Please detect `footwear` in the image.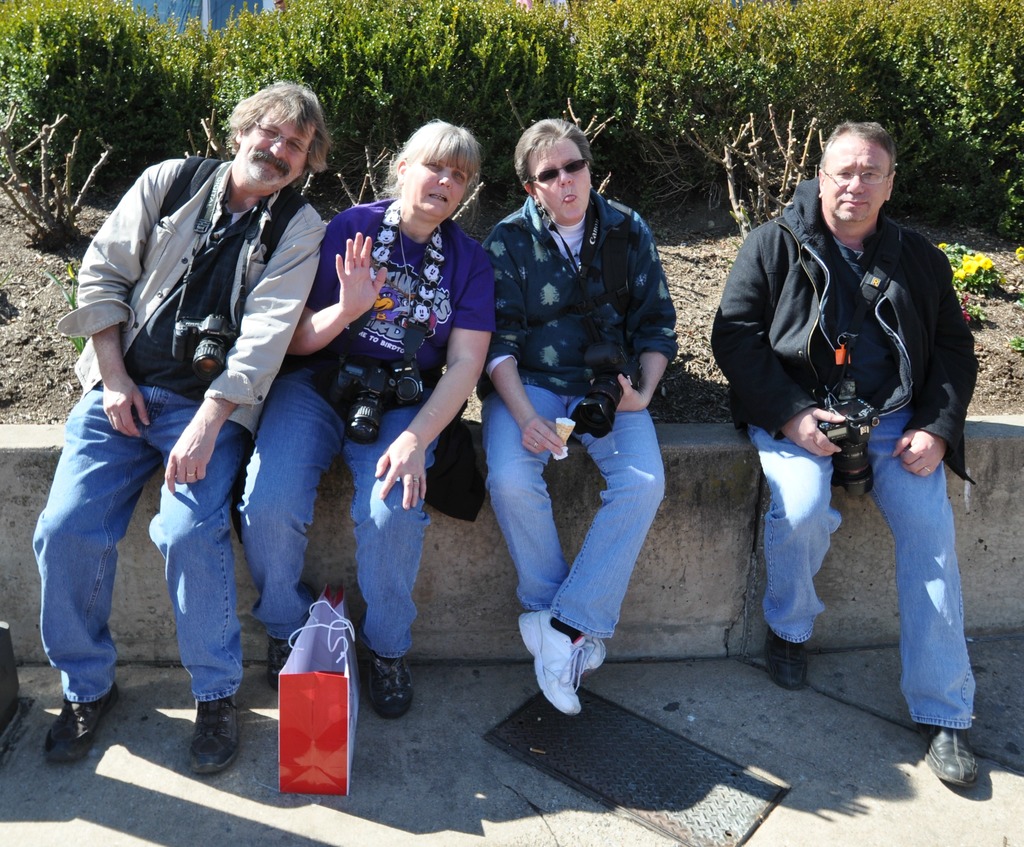
region(516, 609, 582, 714).
